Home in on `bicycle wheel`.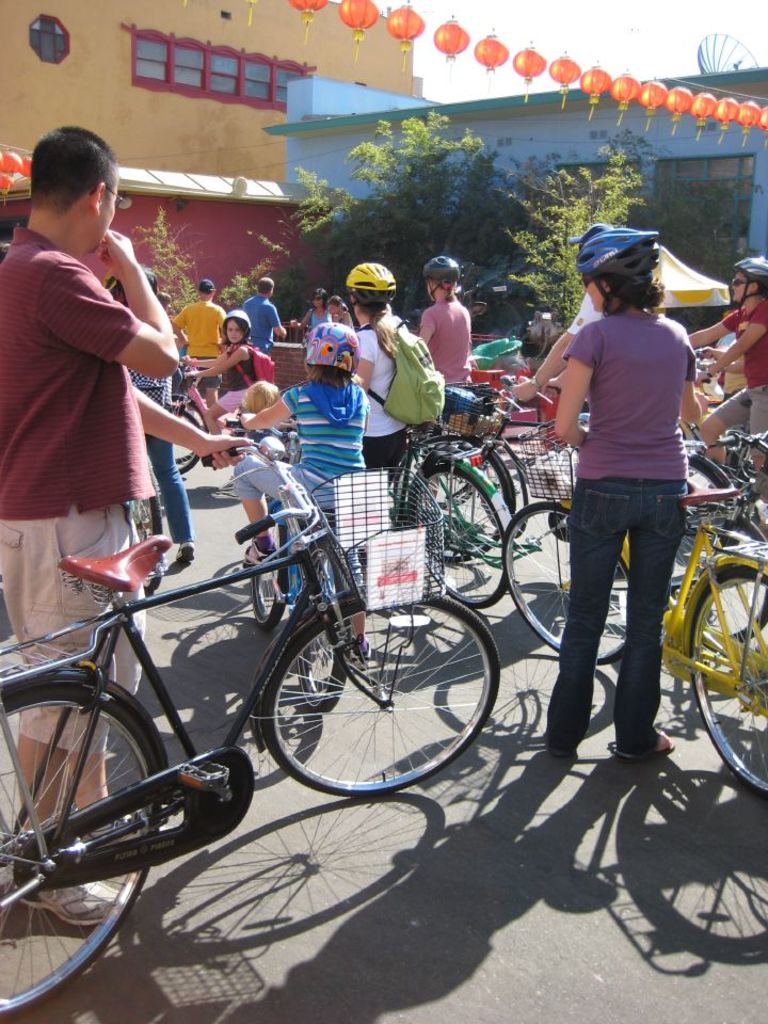
Homed in at bbox=[0, 684, 169, 1023].
